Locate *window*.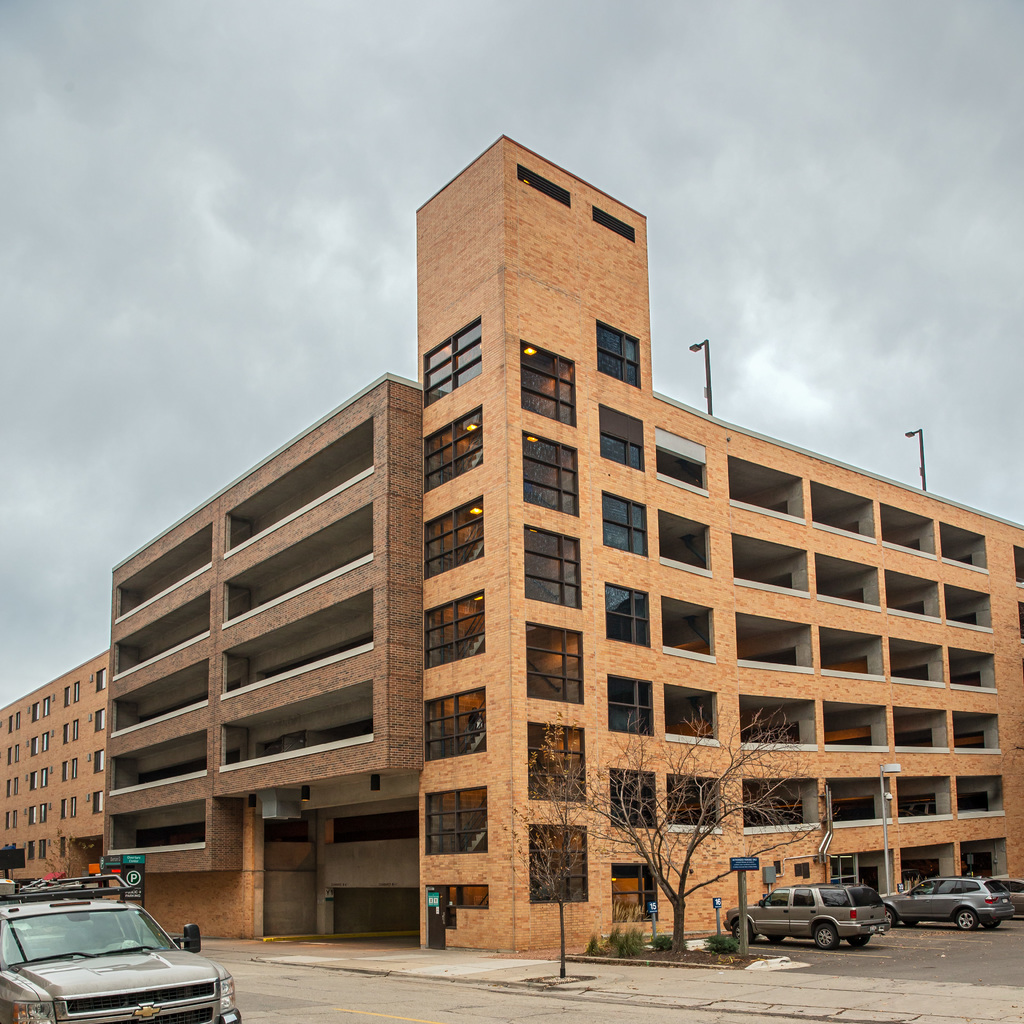
Bounding box: 744:776:822:829.
